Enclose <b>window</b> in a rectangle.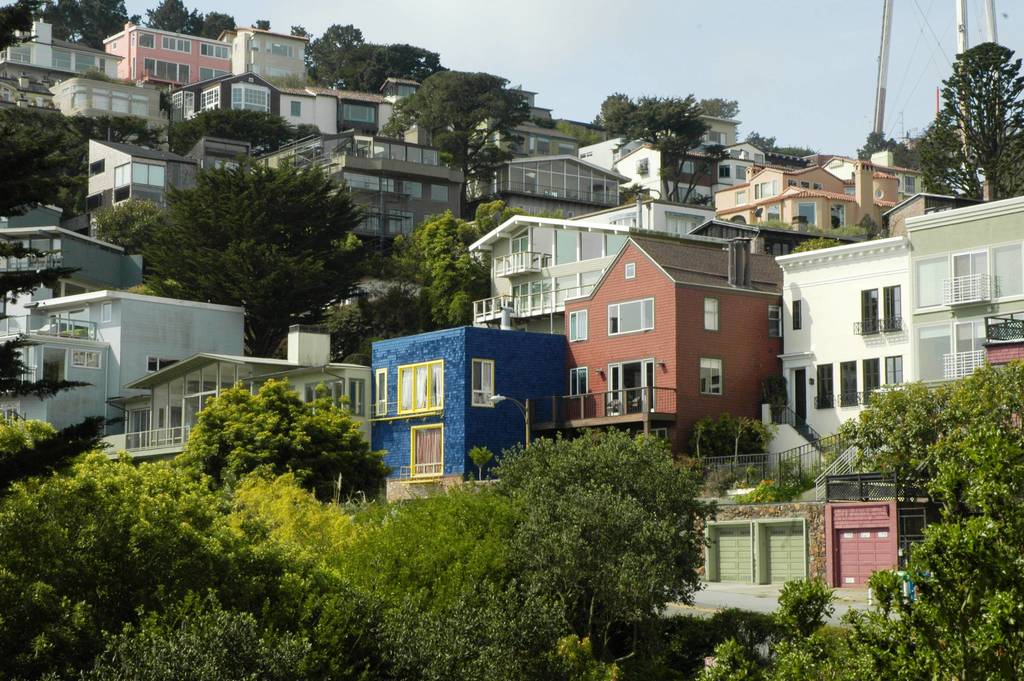
select_region(432, 183, 448, 201).
